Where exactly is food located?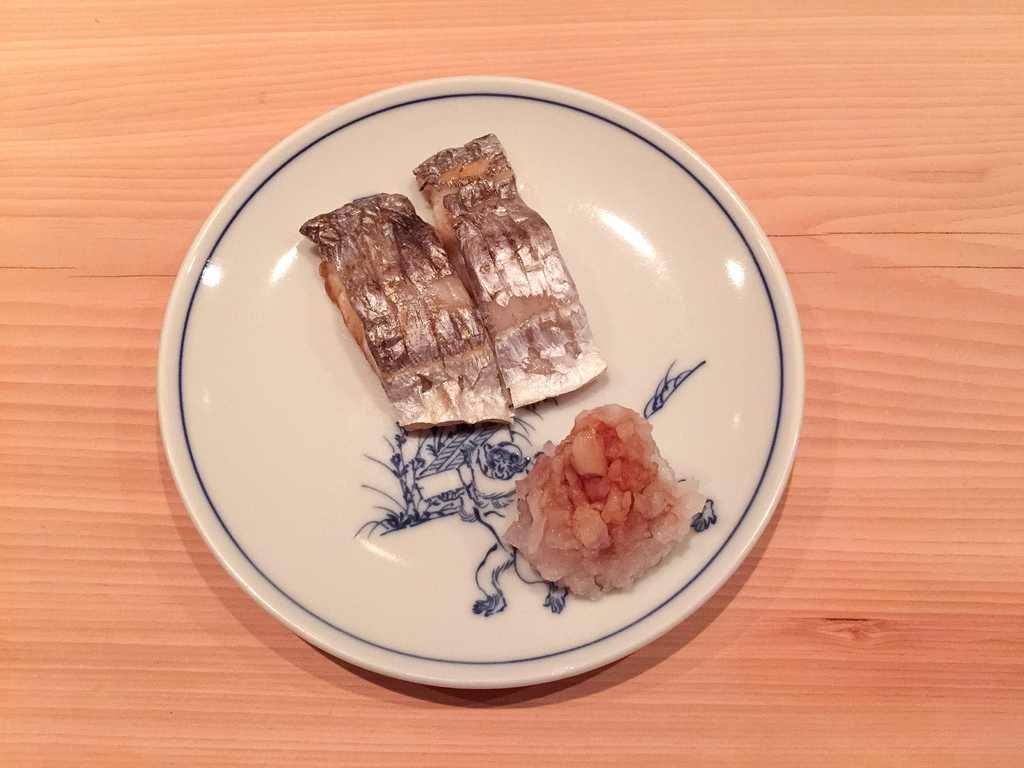
Its bounding box is crop(412, 135, 602, 406).
